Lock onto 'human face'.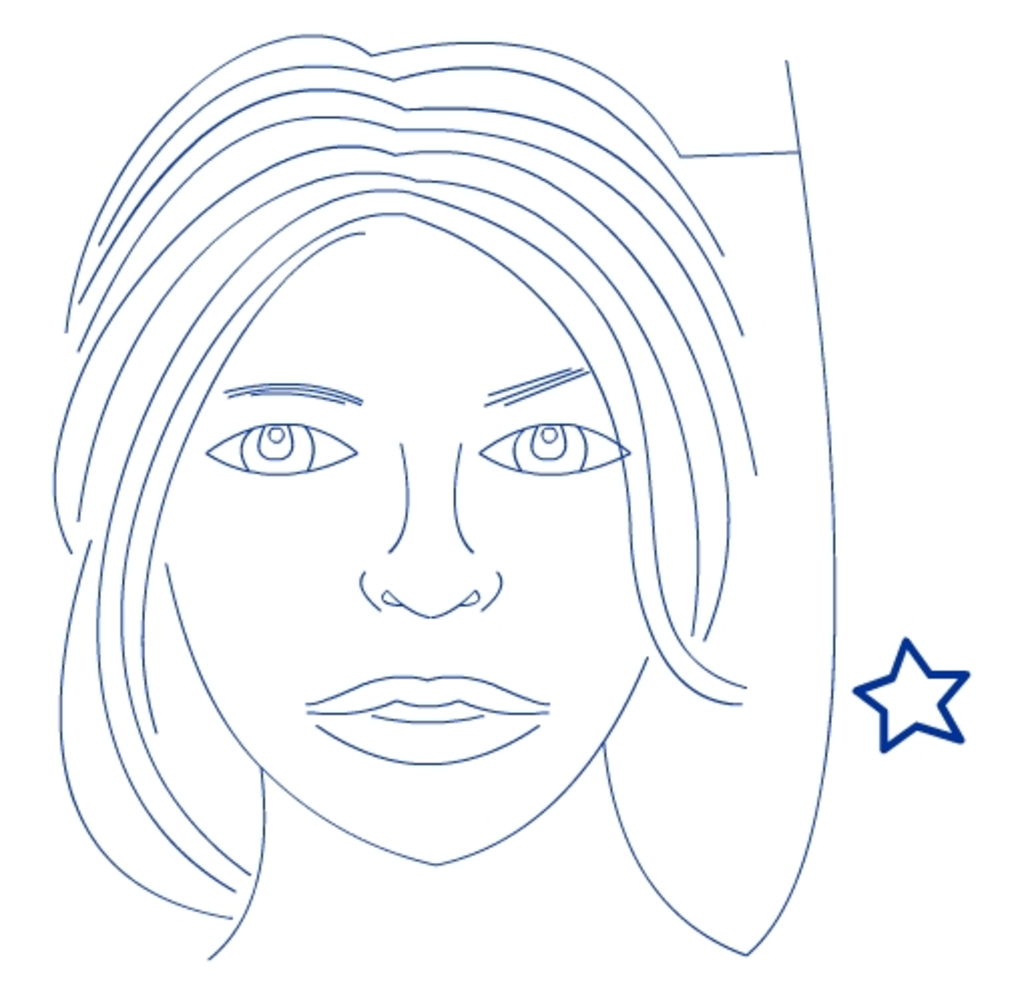
Locked: pyautogui.locateOnScreen(169, 219, 649, 869).
